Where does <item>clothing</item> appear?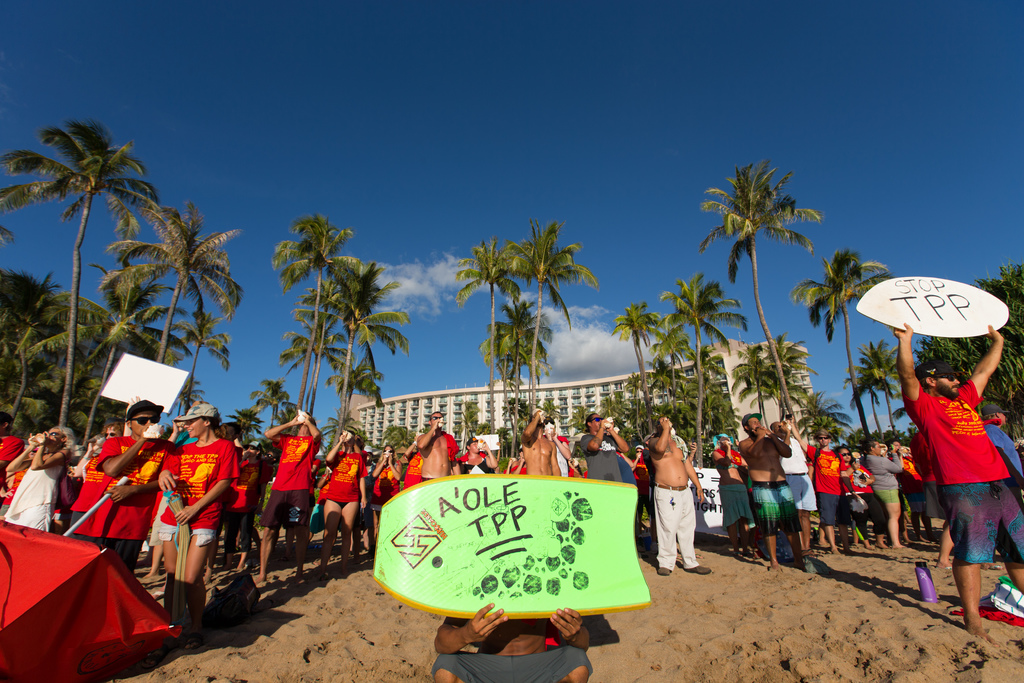
Appears at bbox(755, 479, 801, 543).
